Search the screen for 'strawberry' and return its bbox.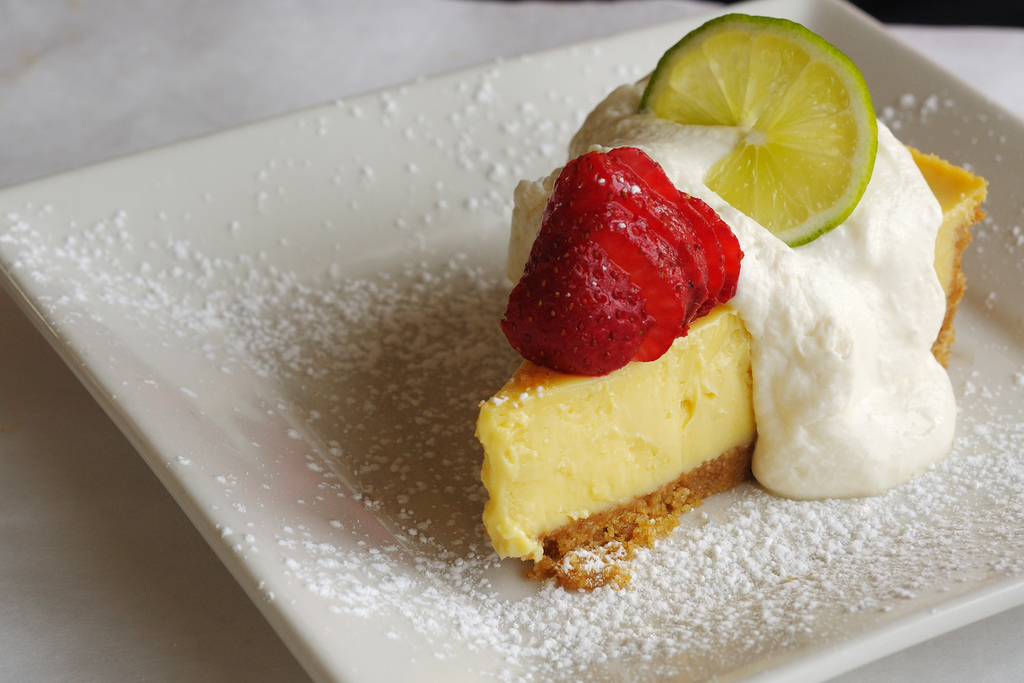
Found: <bbox>508, 151, 740, 374</bbox>.
